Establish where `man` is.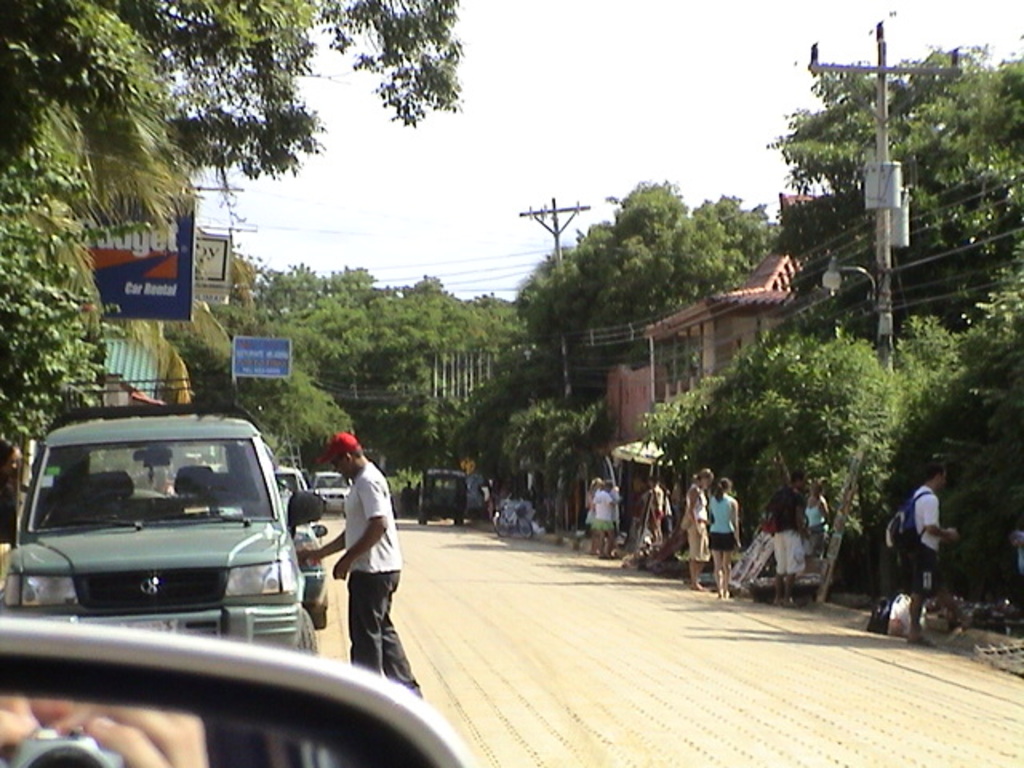
Established at [910,461,960,645].
